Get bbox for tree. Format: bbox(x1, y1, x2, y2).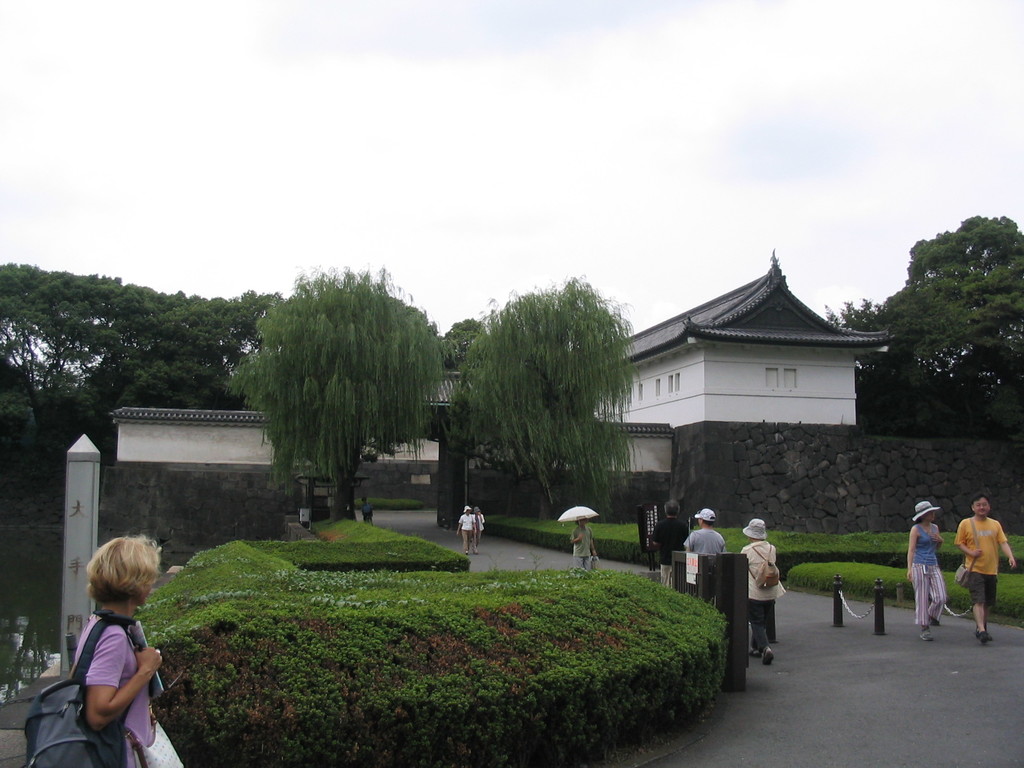
bbox(228, 268, 442, 520).
